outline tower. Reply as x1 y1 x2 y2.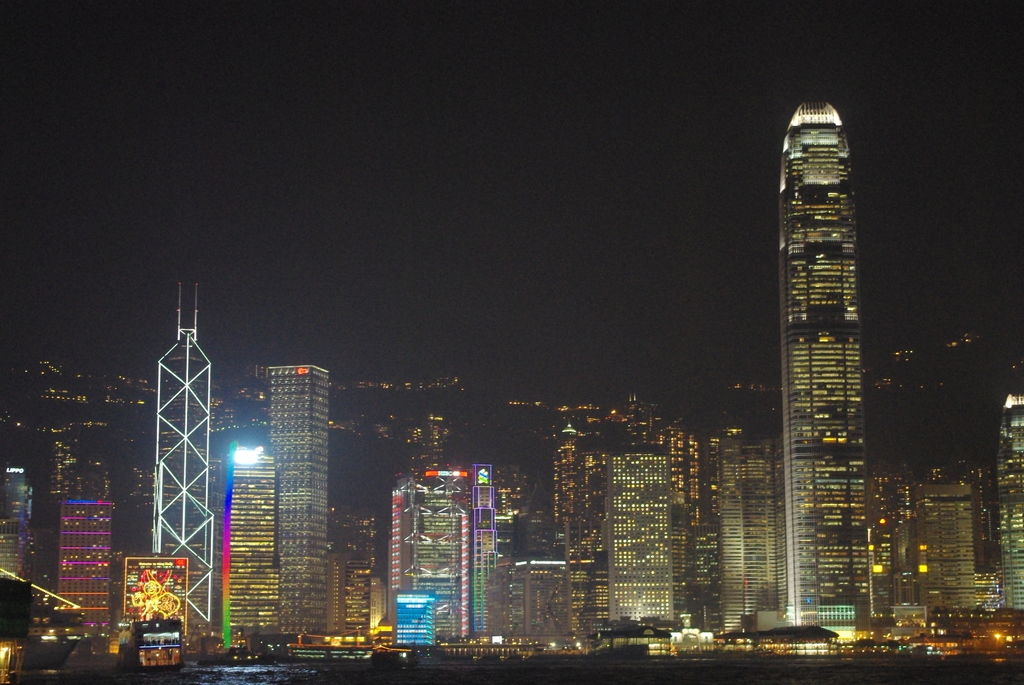
254 359 337 650.
